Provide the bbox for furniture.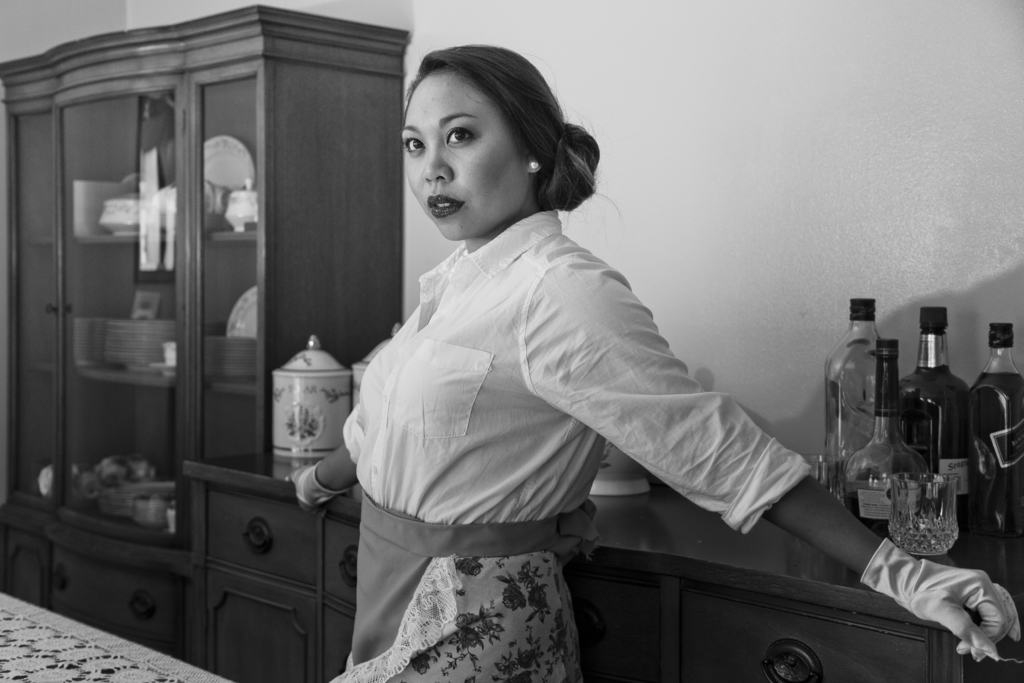
{"left": 0, "top": 4, "right": 1023, "bottom": 682}.
